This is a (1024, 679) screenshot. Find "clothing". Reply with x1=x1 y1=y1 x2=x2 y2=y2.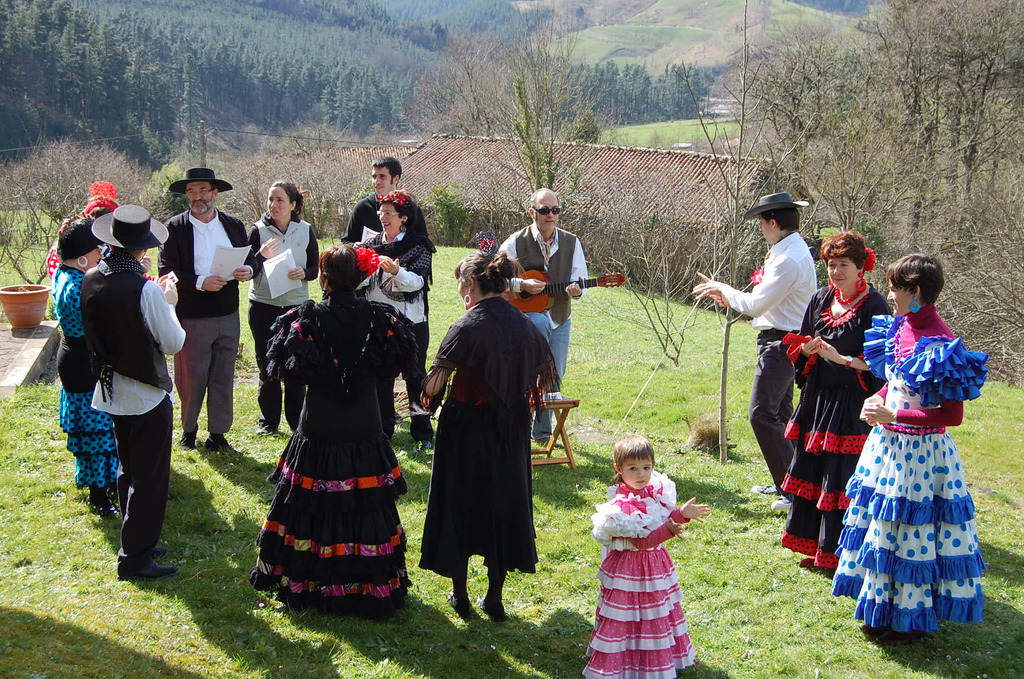
x1=419 y1=285 x2=557 y2=580.
